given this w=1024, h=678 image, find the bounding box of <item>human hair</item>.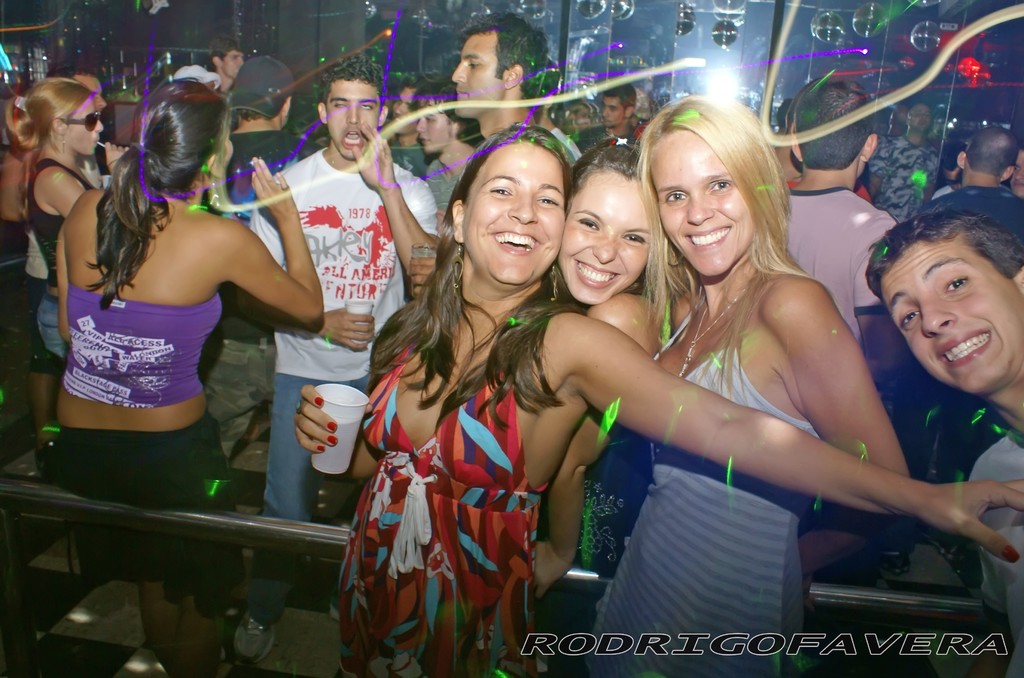
left=455, top=8, right=547, bottom=106.
